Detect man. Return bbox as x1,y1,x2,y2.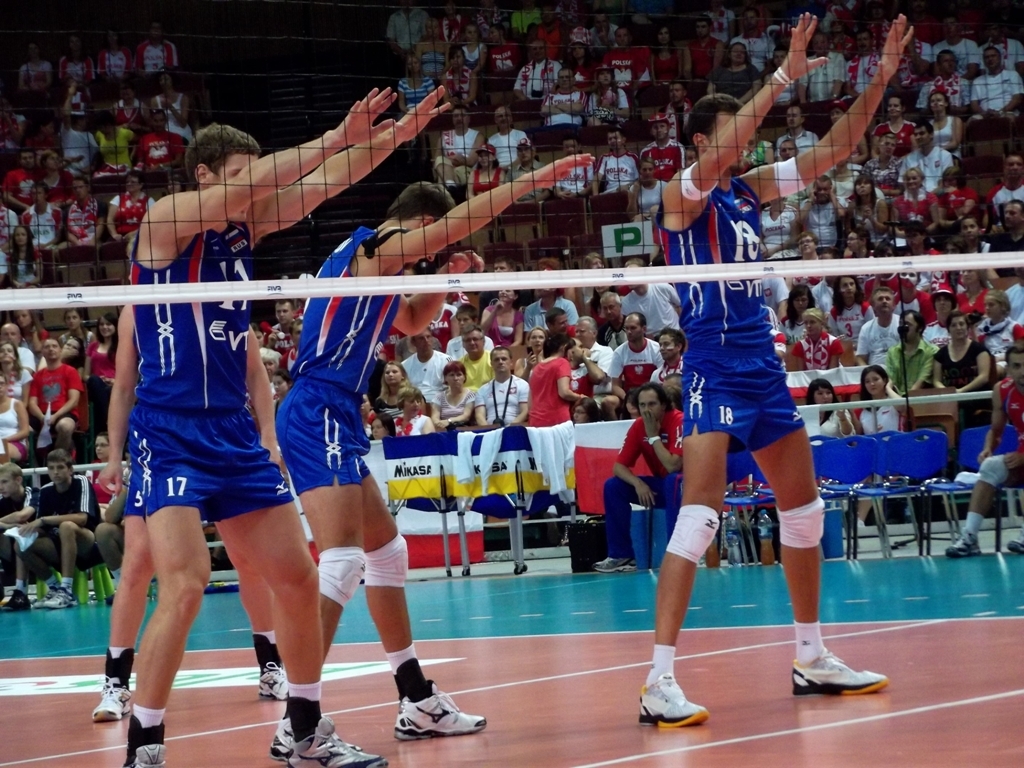
470,341,534,427.
